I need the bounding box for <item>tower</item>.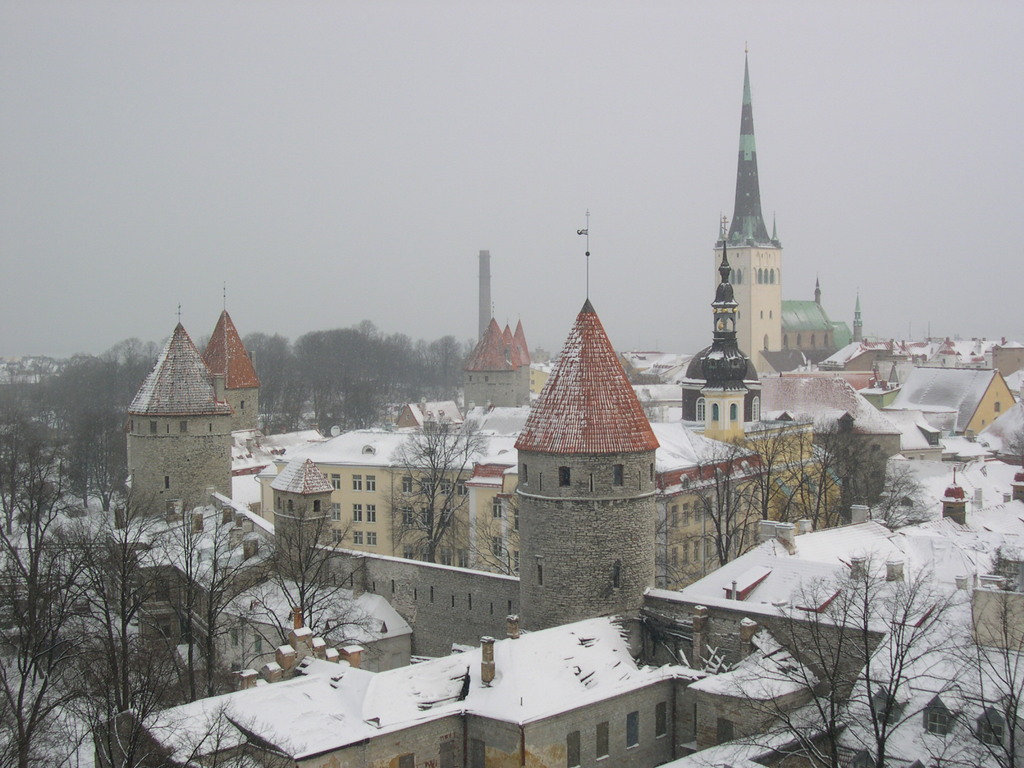
Here it is: [left=514, top=302, right=662, bottom=636].
